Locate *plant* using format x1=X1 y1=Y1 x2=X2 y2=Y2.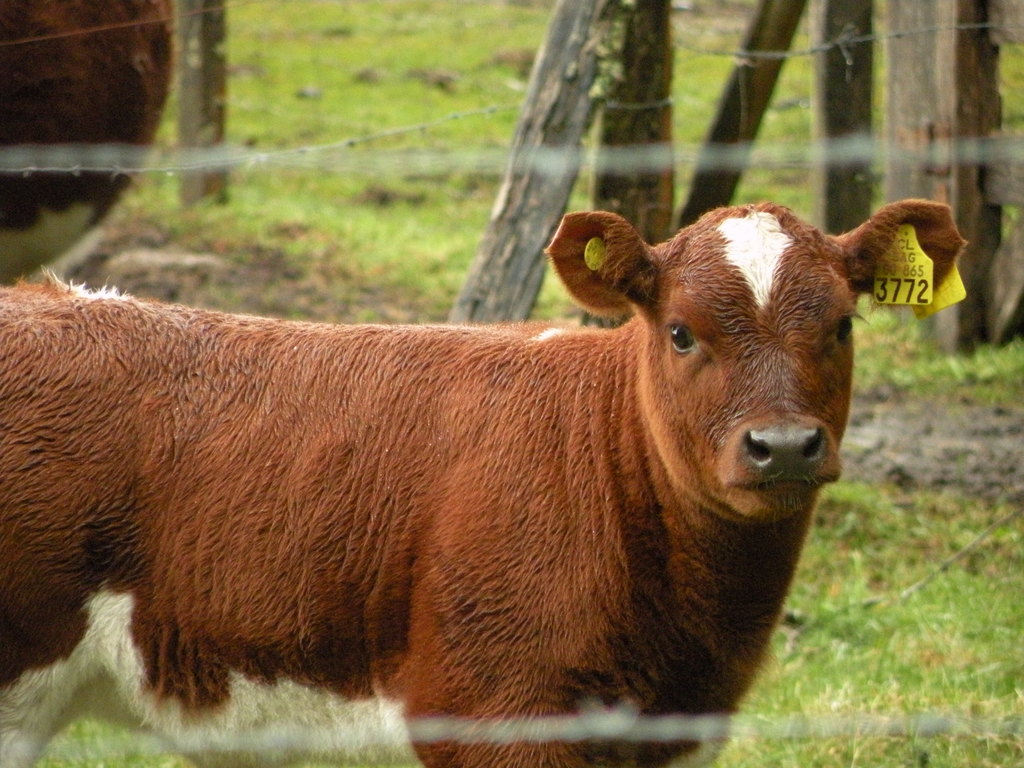
x1=28 y1=710 x2=222 y2=767.
